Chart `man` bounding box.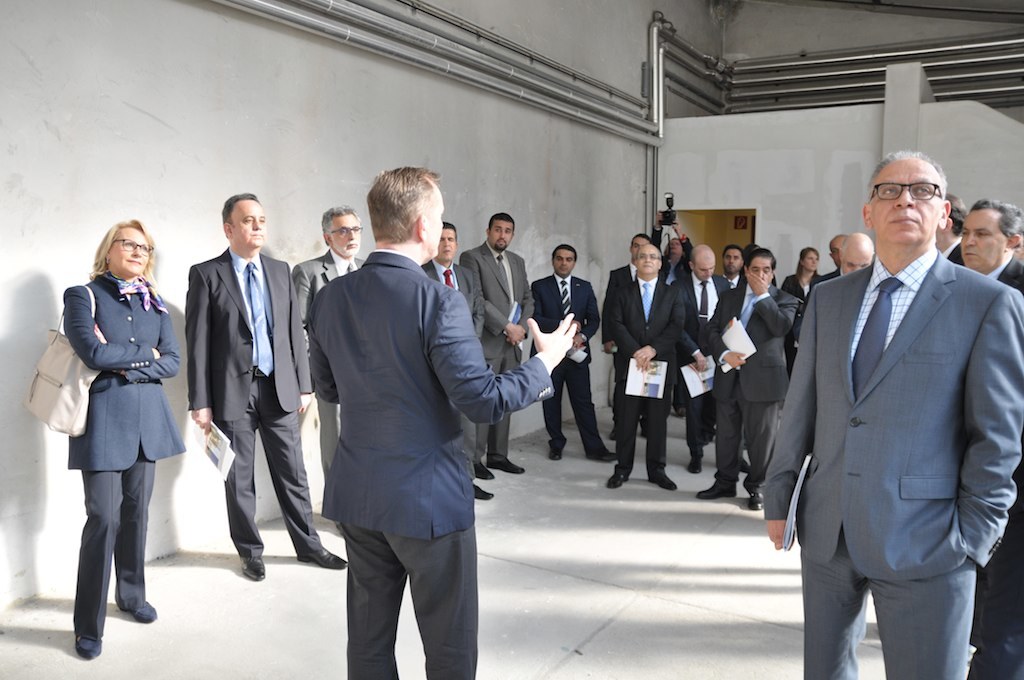
Charted: detection(692, 246, 799, 511).
